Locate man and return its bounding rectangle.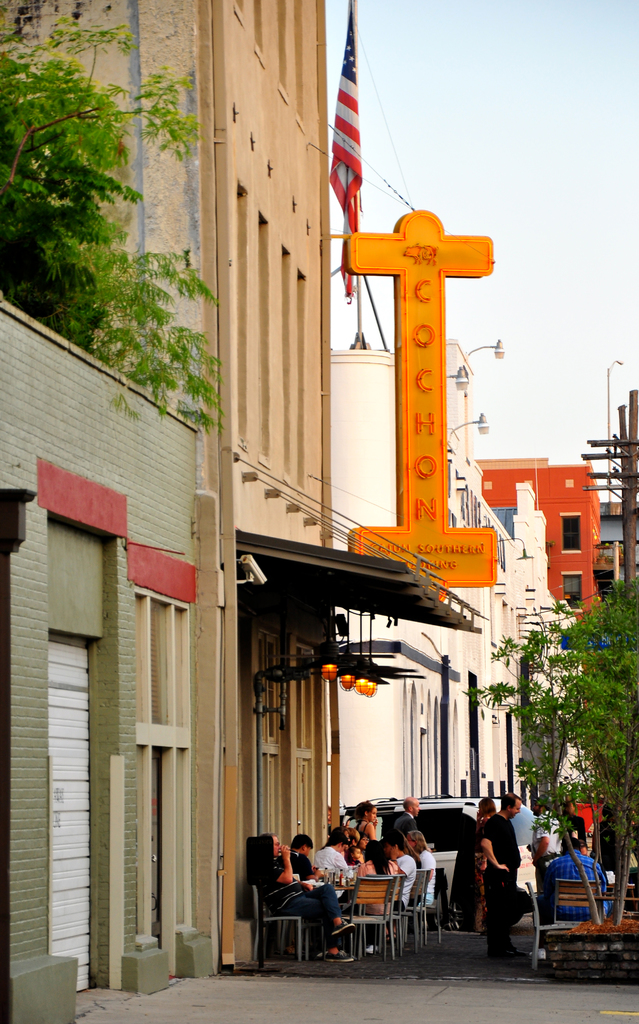
detection(383, 835, 418, 913).
